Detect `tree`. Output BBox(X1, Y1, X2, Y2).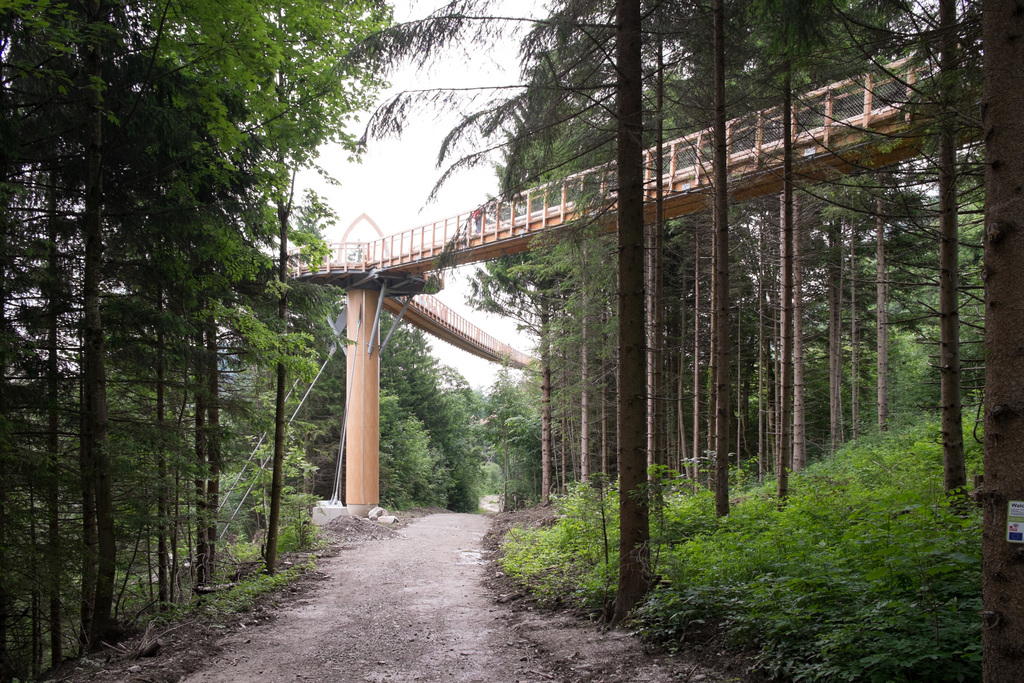
BBox(468, 372, 555, 511).
